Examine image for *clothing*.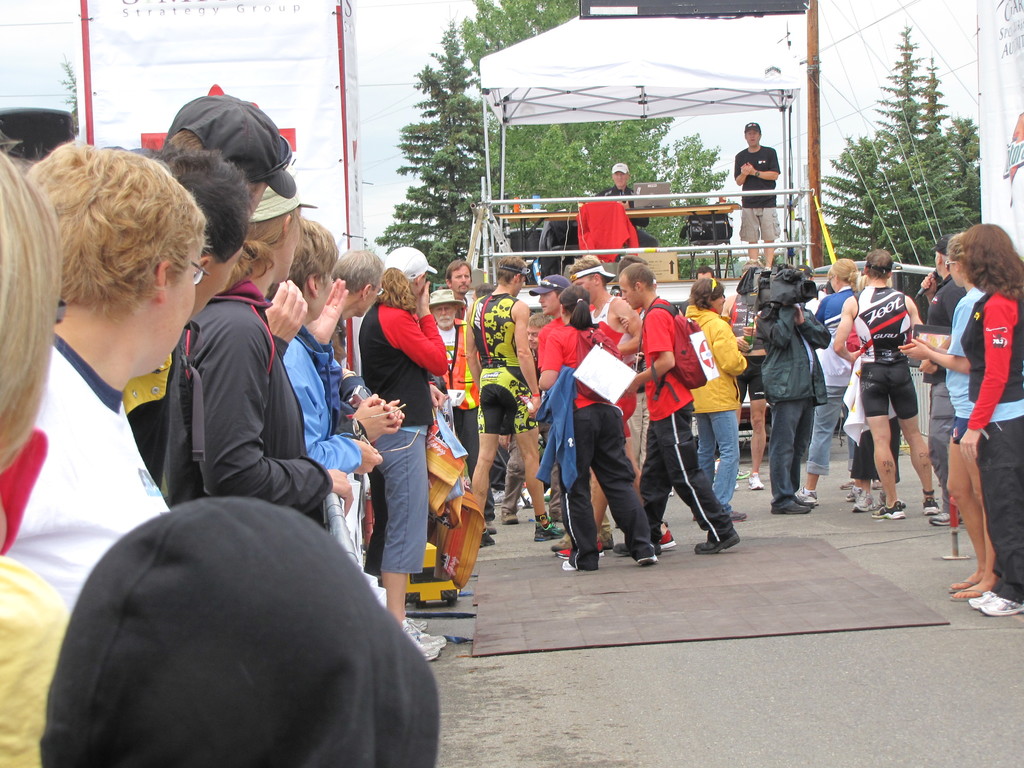
Examination result: Rect(284, 328, 374, 470).
